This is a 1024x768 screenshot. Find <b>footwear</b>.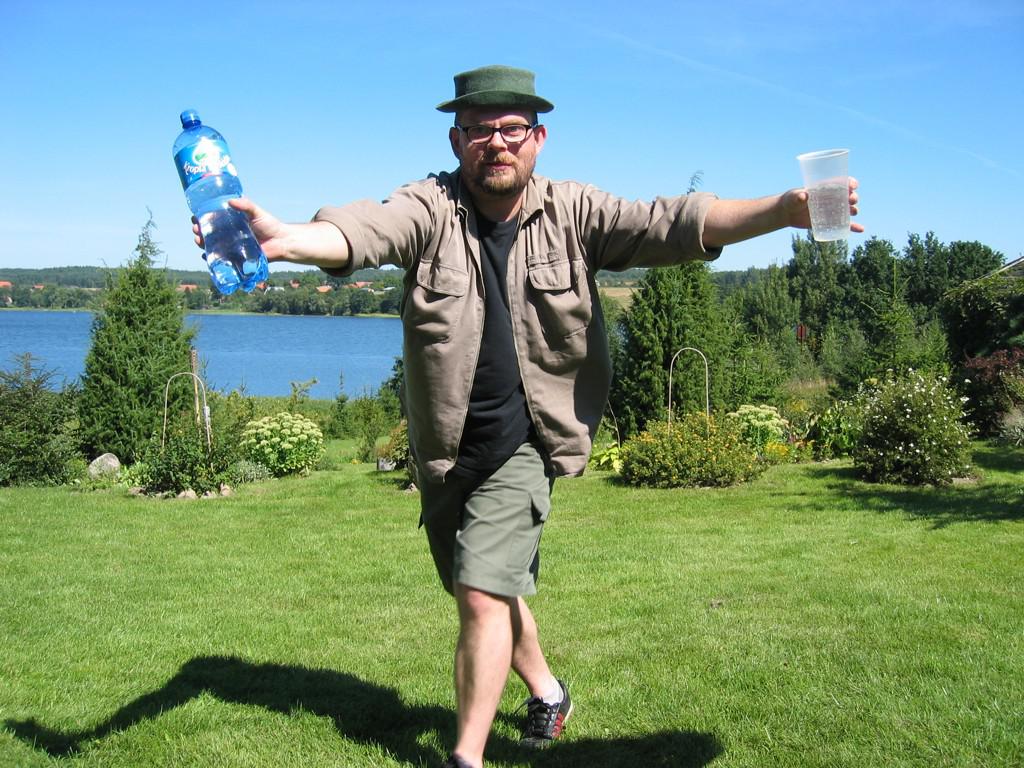
Bounding box: bbox=(514, 661, 570, 754).
